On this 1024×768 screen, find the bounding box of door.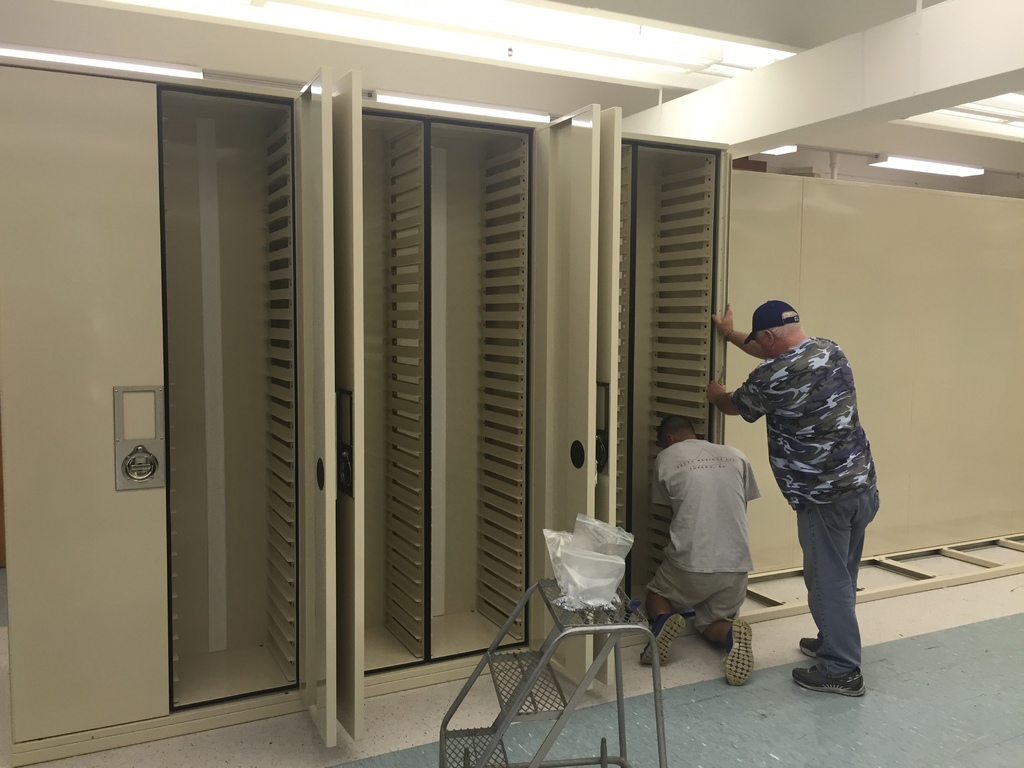
Bounding box: box(543, 103, 598, 681).
